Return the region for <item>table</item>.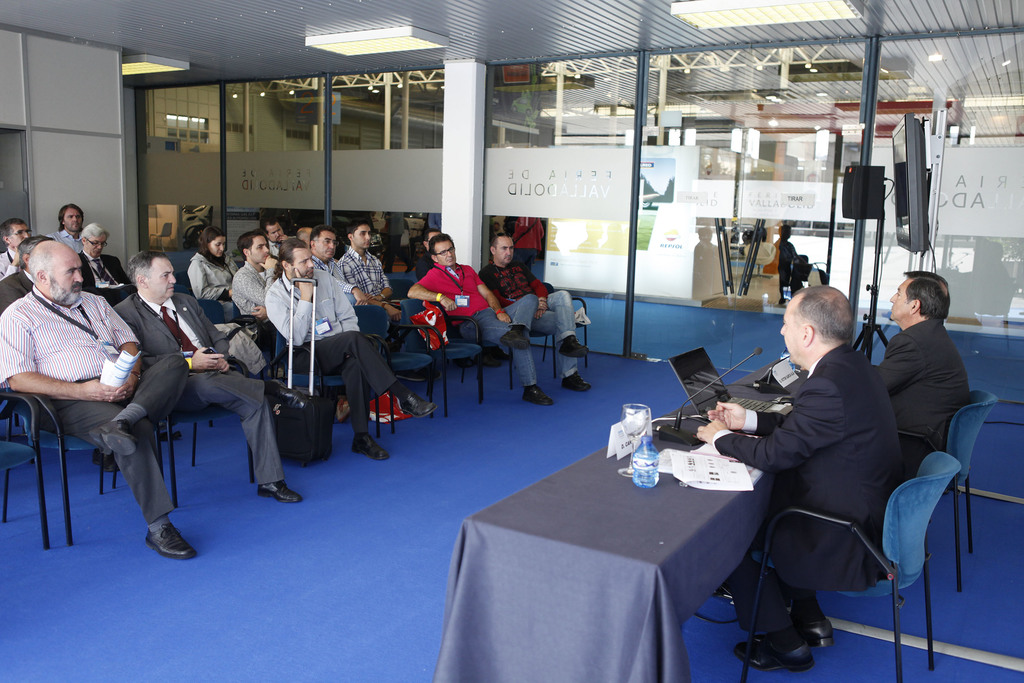
[462, 345, 791, 679].
